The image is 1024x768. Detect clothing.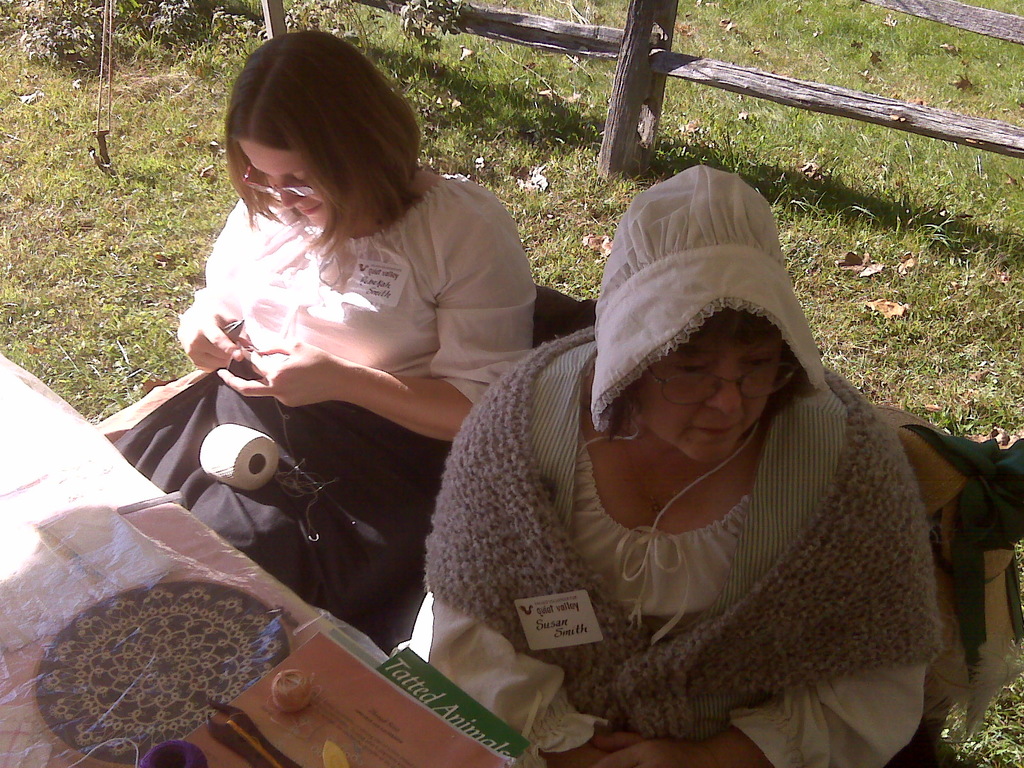
Detection: region(99, 143, 532, 639).
